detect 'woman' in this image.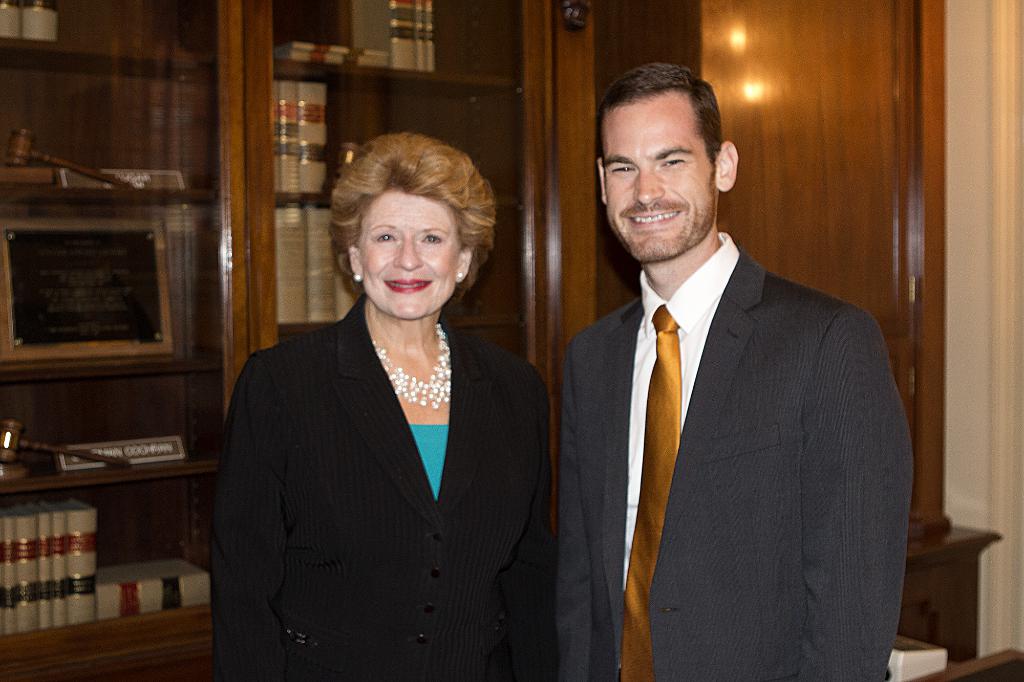
Detection: 201, 130, 584, 681.
